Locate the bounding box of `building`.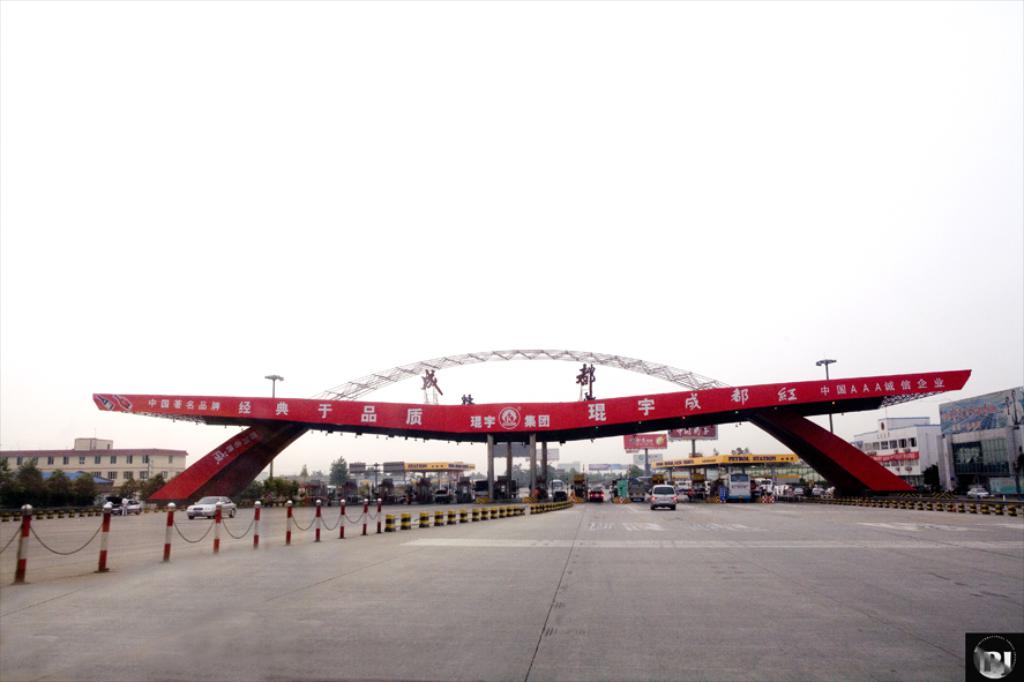
Bounding box: crop(0, 436, 189, 489).
